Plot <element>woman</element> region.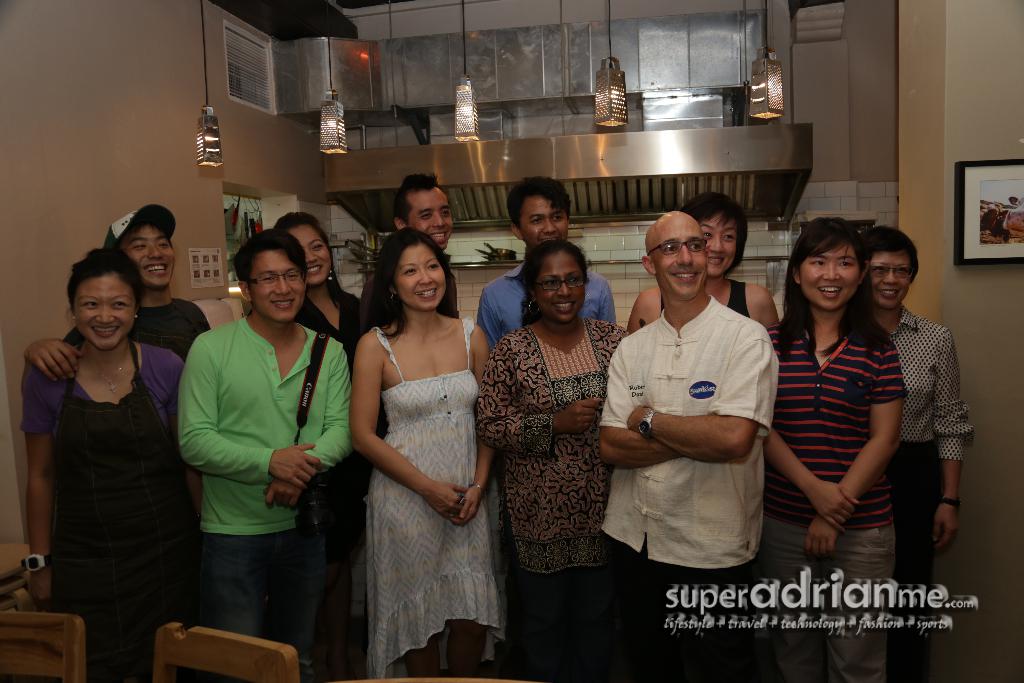
Plotted at 270:206:394:672.
